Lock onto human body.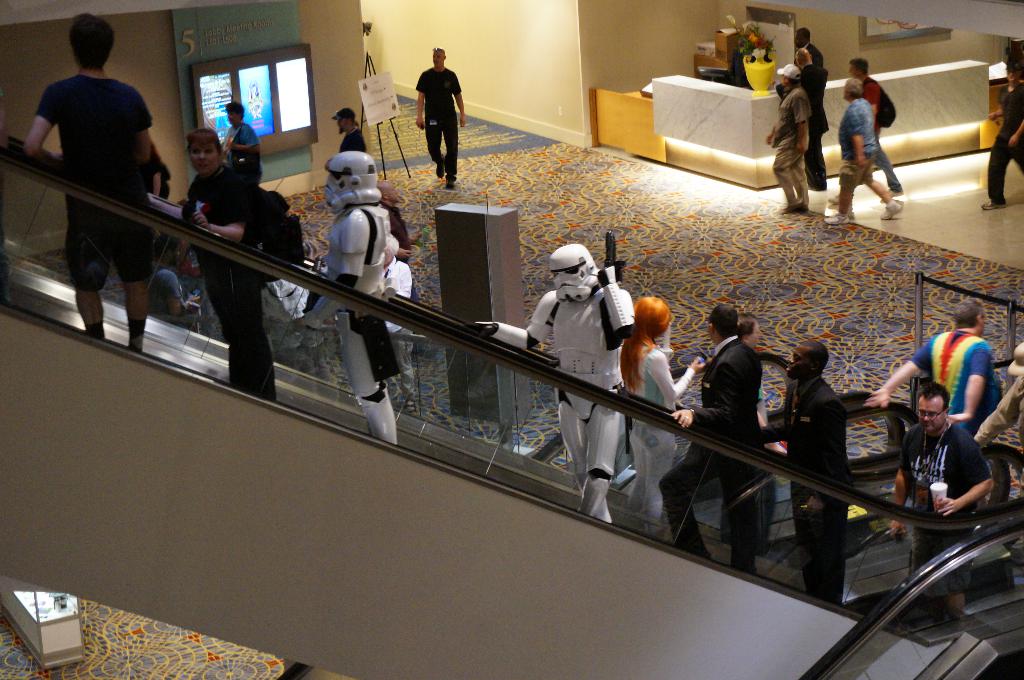
Locked: box=[892, 362, 975, 610].
